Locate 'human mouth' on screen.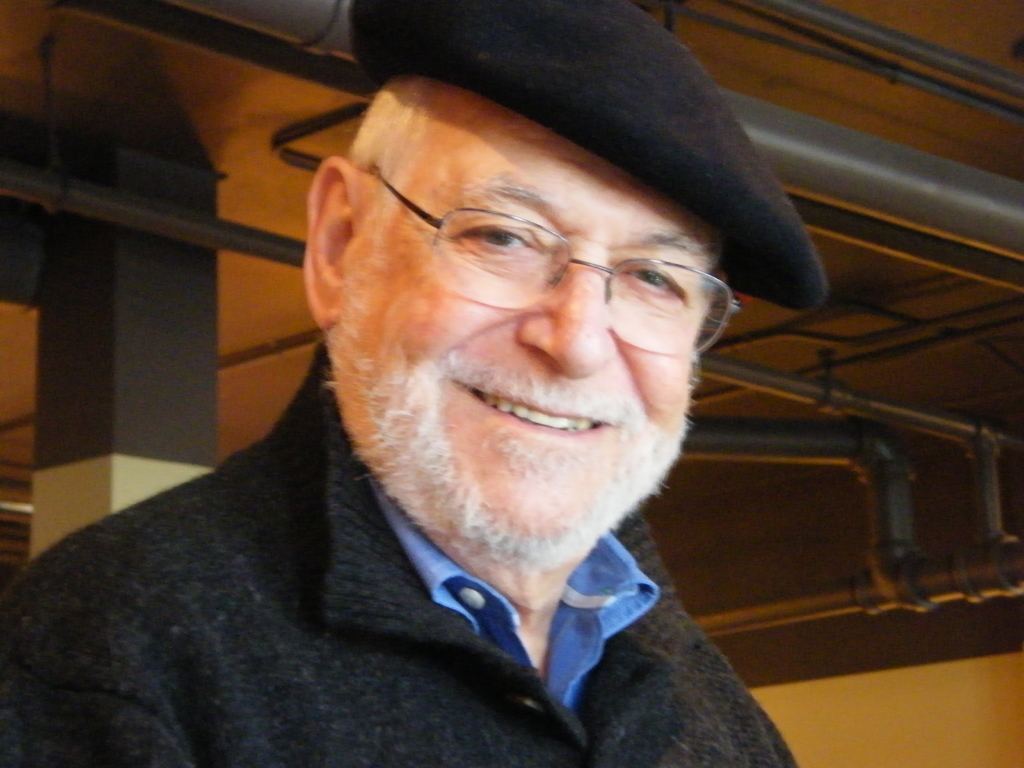
On screen at l=451, t=381, r=617, b=444.
